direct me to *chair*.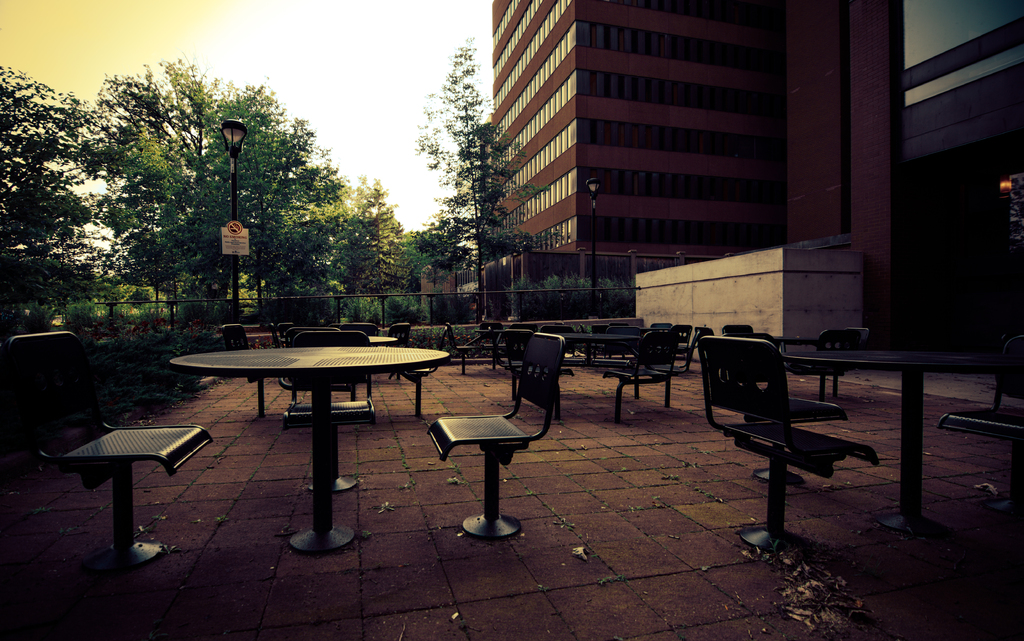
Direction: (425, 331, 565, 541).
